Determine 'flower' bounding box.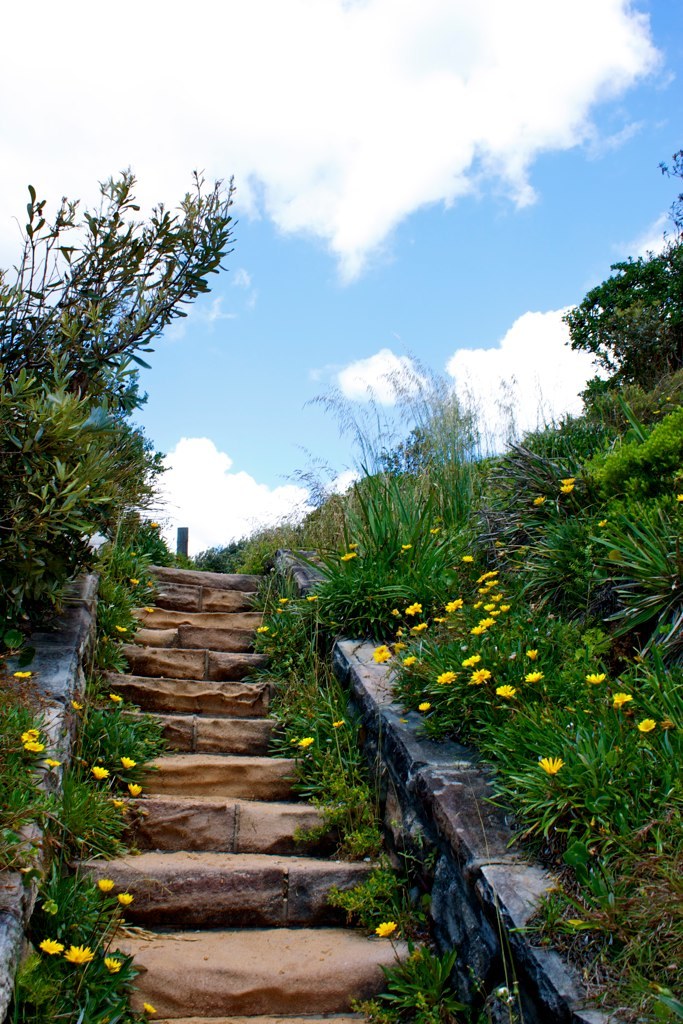
Determined: (15,668,35,678).
